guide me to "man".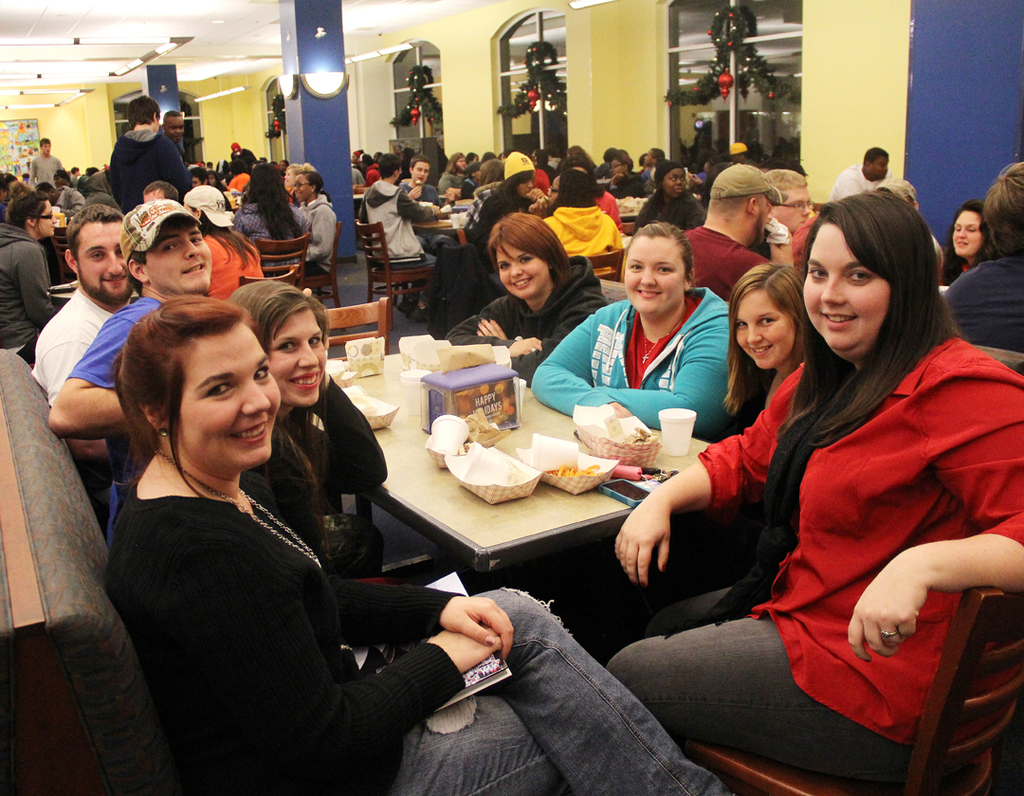
Guidance: rect(358, 158, 448, 317).
